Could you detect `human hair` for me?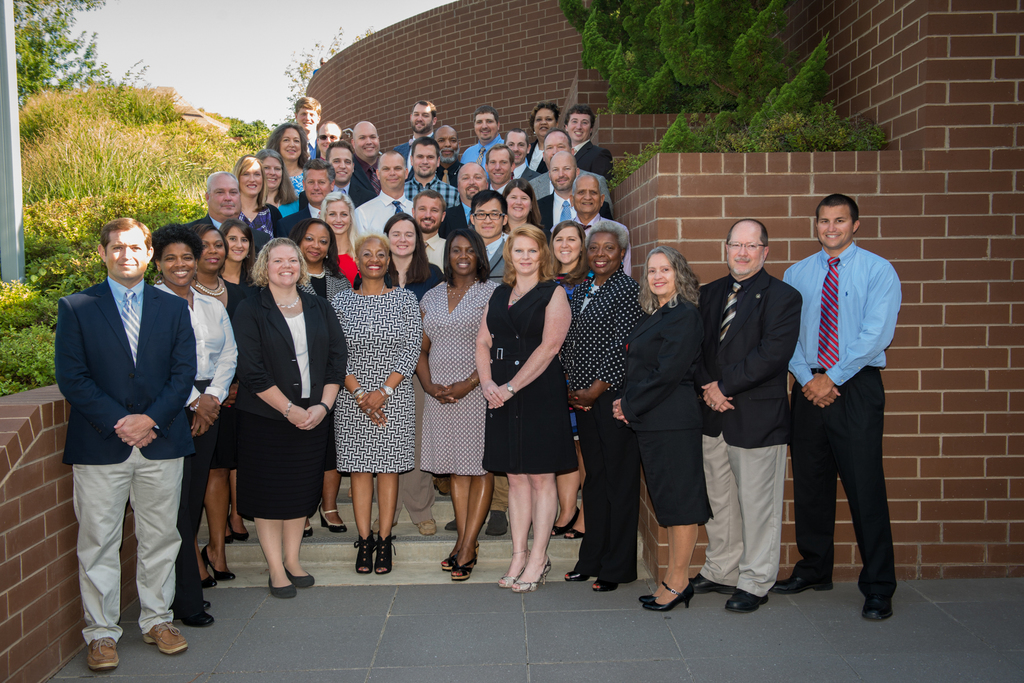
Detection result: <bbox>300, 157, 335, 186</bbox>.
